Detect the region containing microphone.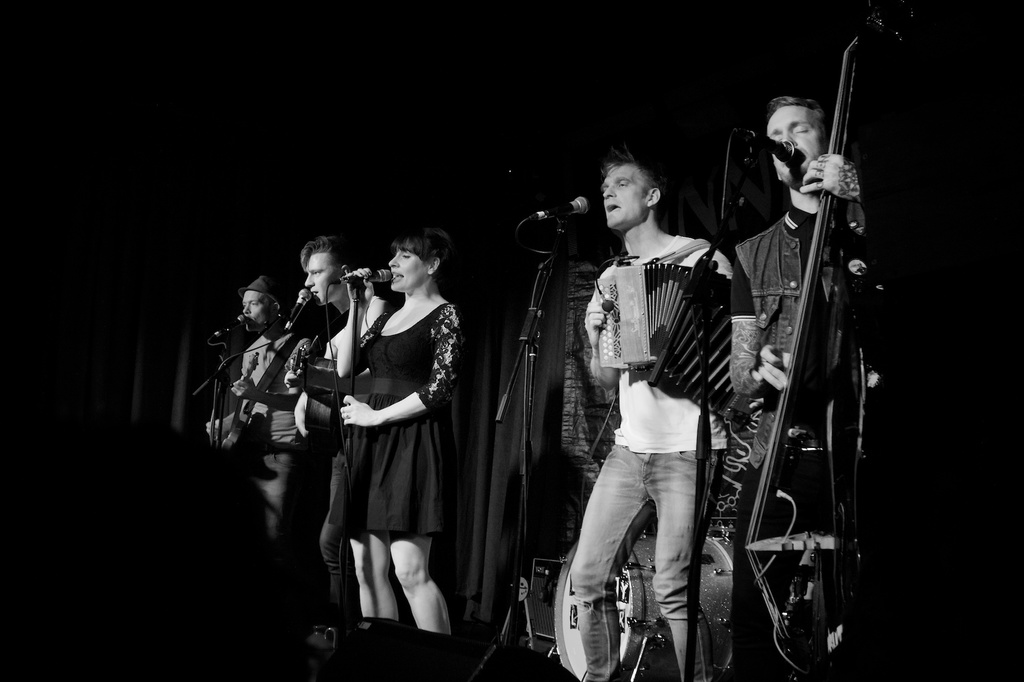
x1=733, y1=125, x2=806, y2=186.
